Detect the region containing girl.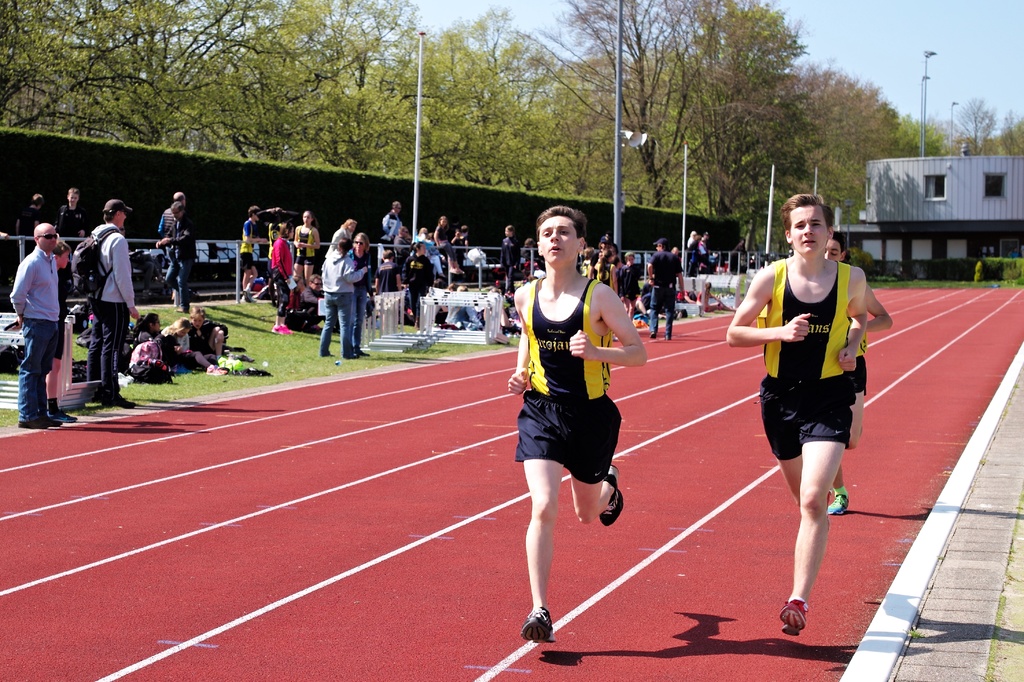
select_region(132, 315, 161, 349).
